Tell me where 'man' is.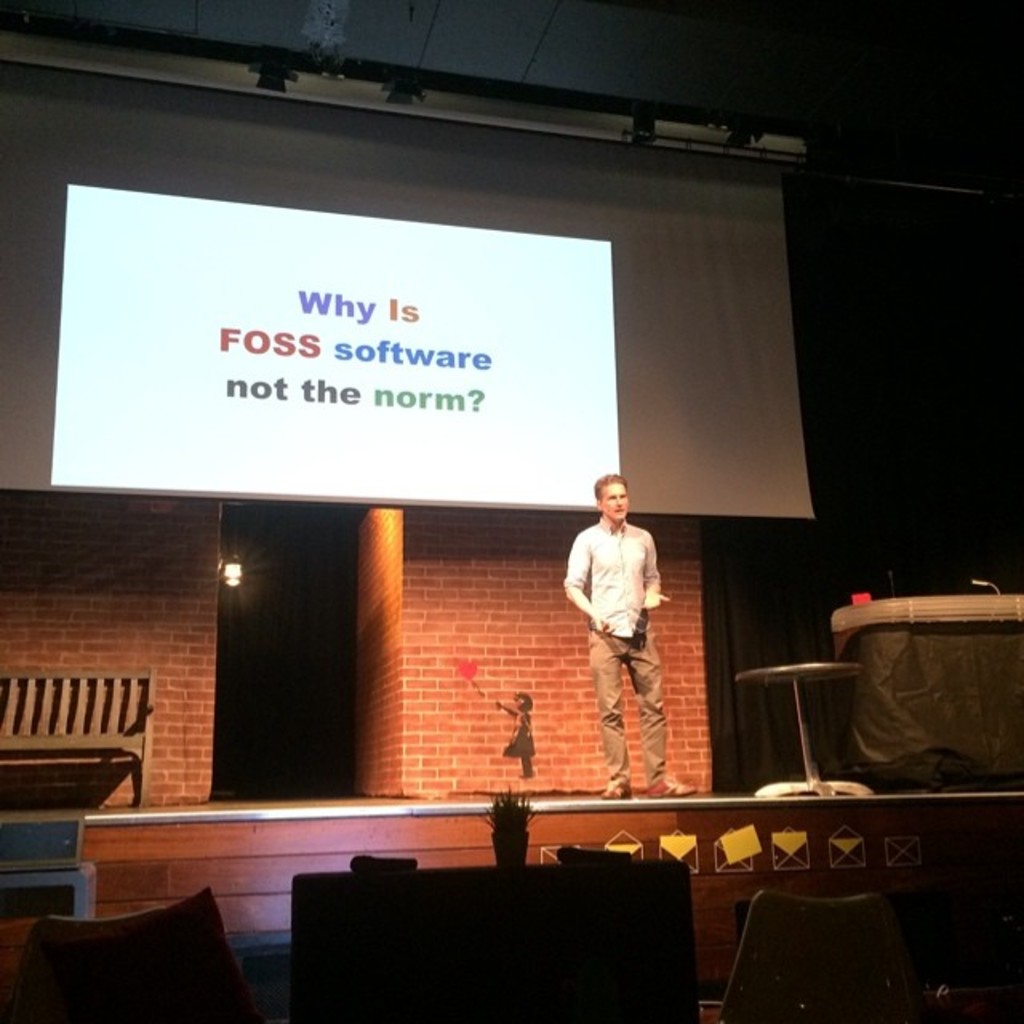
'man' is at rect(570, 490, 714, 806).
